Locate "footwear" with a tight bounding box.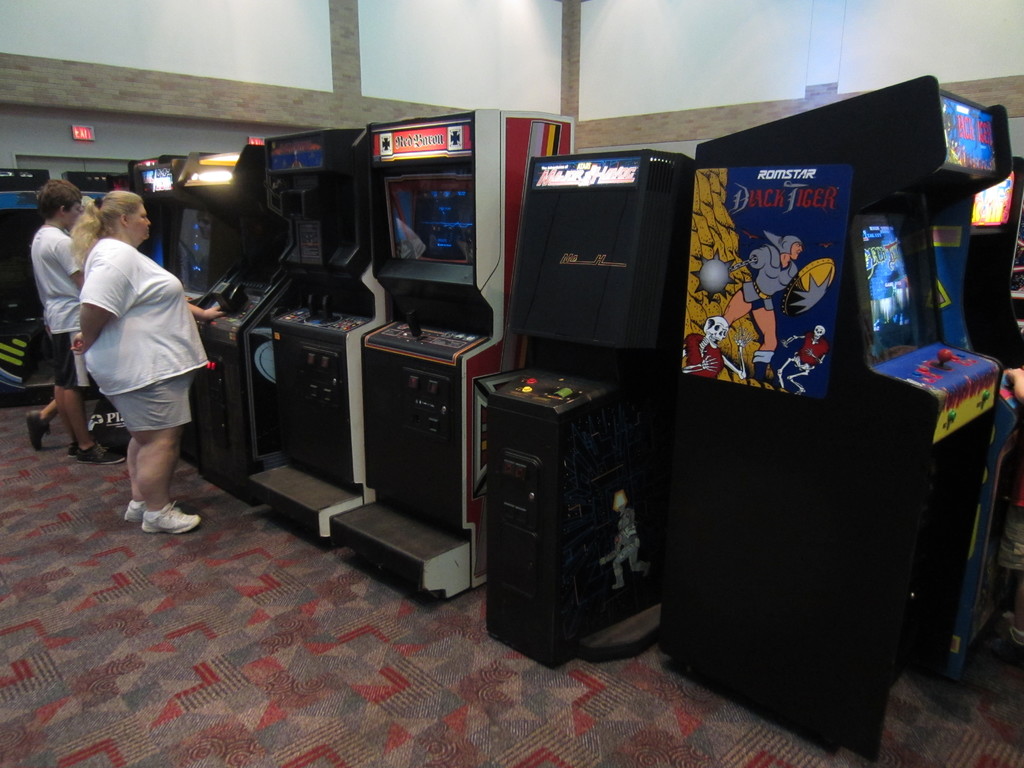
{"x1": 68, "y1": 446, "x2": 81, "y2": 461}.
